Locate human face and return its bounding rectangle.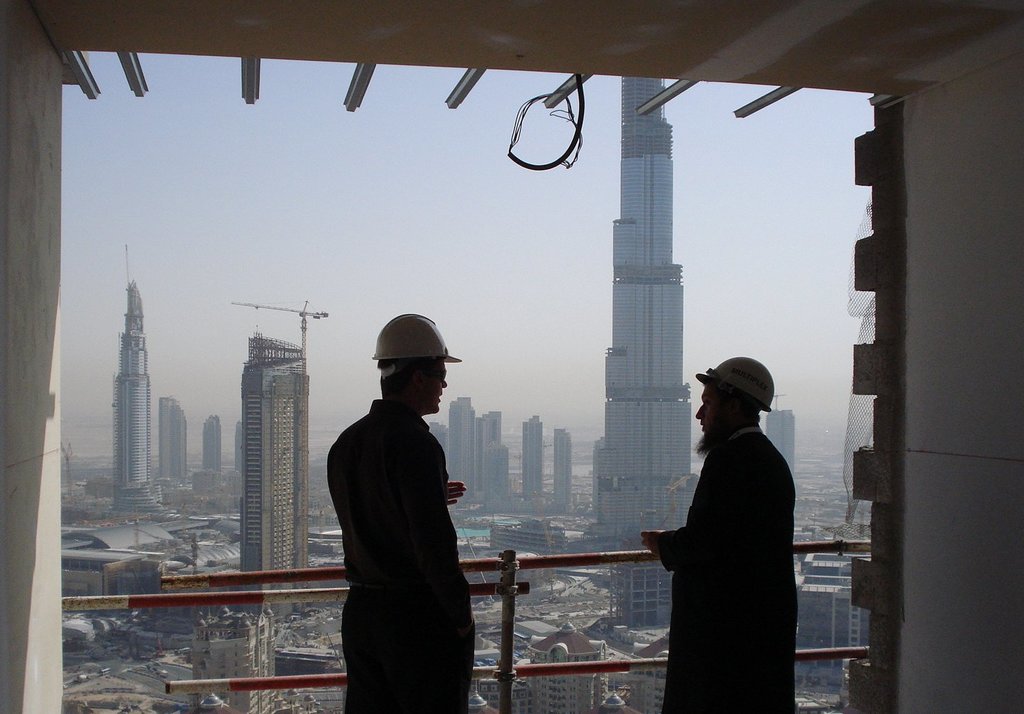
[694, 384, 720, 460].
